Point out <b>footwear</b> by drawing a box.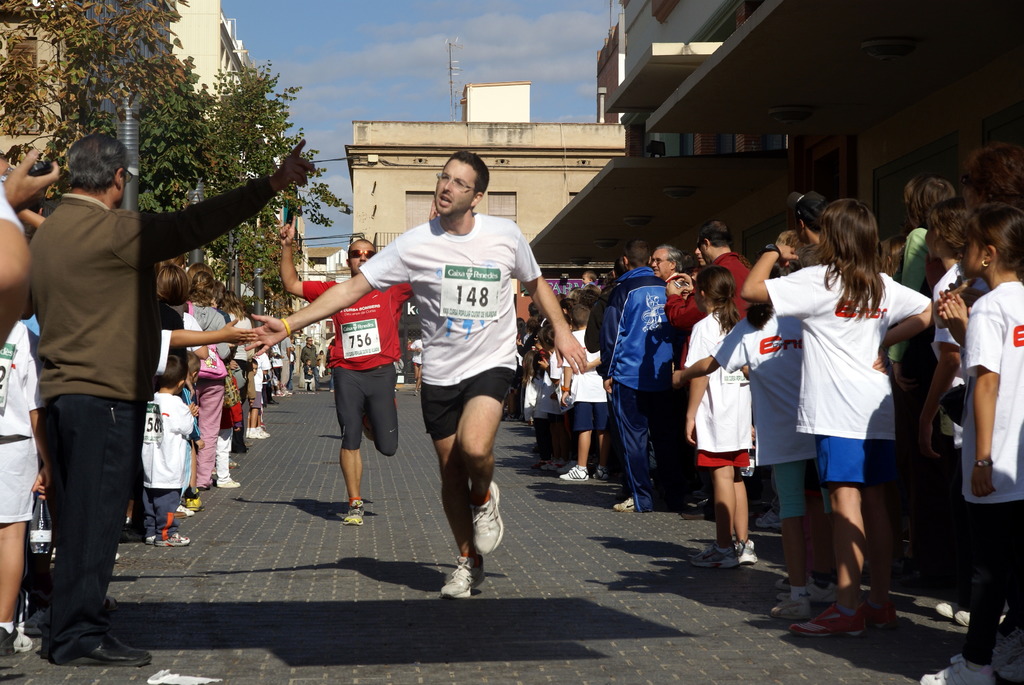
crop(915, 658, 1011, 684).
